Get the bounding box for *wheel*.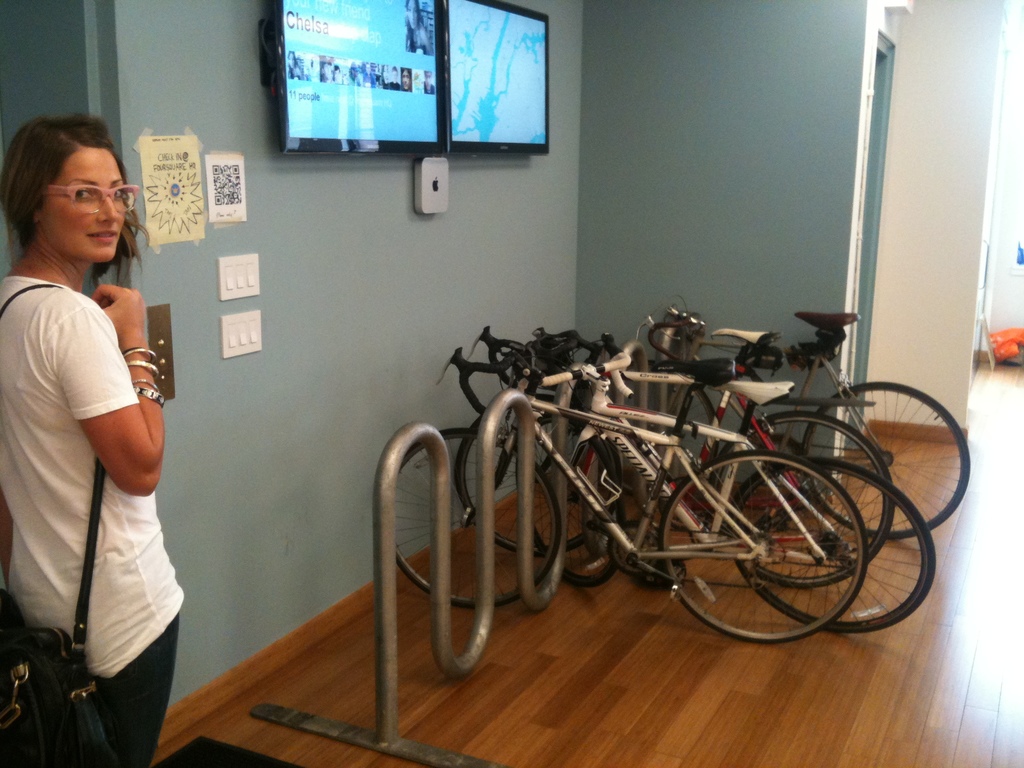
crop(461, 393, 611, 554).
